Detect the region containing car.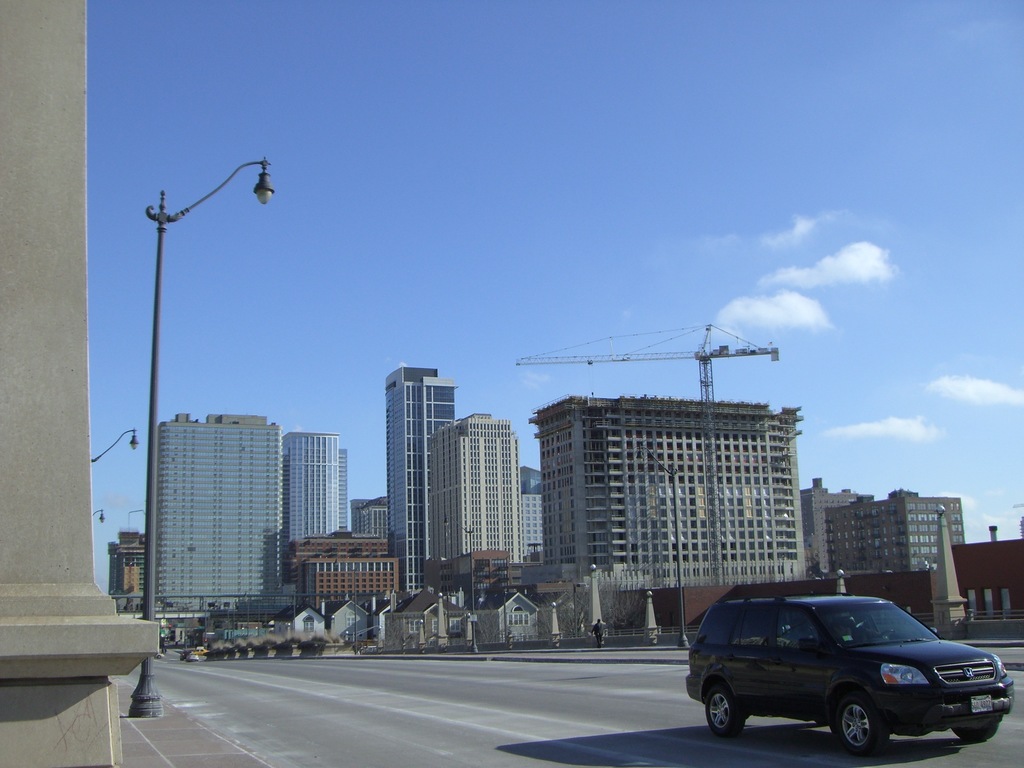
select_region(684, 588, 1009, 758).
